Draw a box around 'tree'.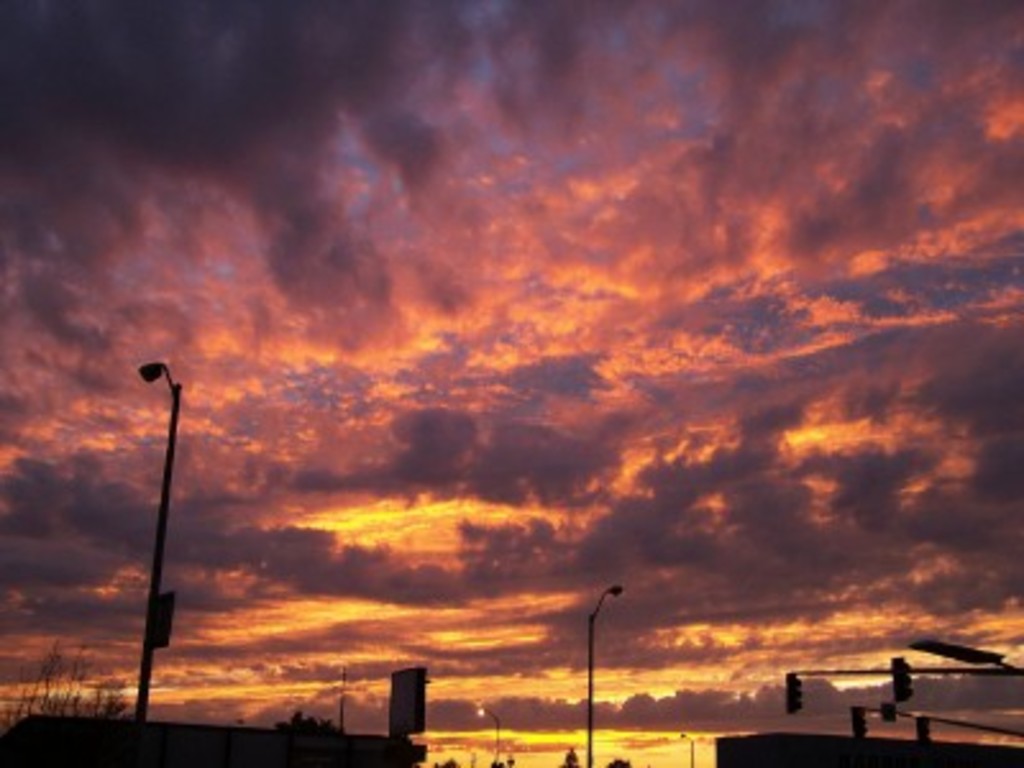
detection(558, 745, 584, 765).
